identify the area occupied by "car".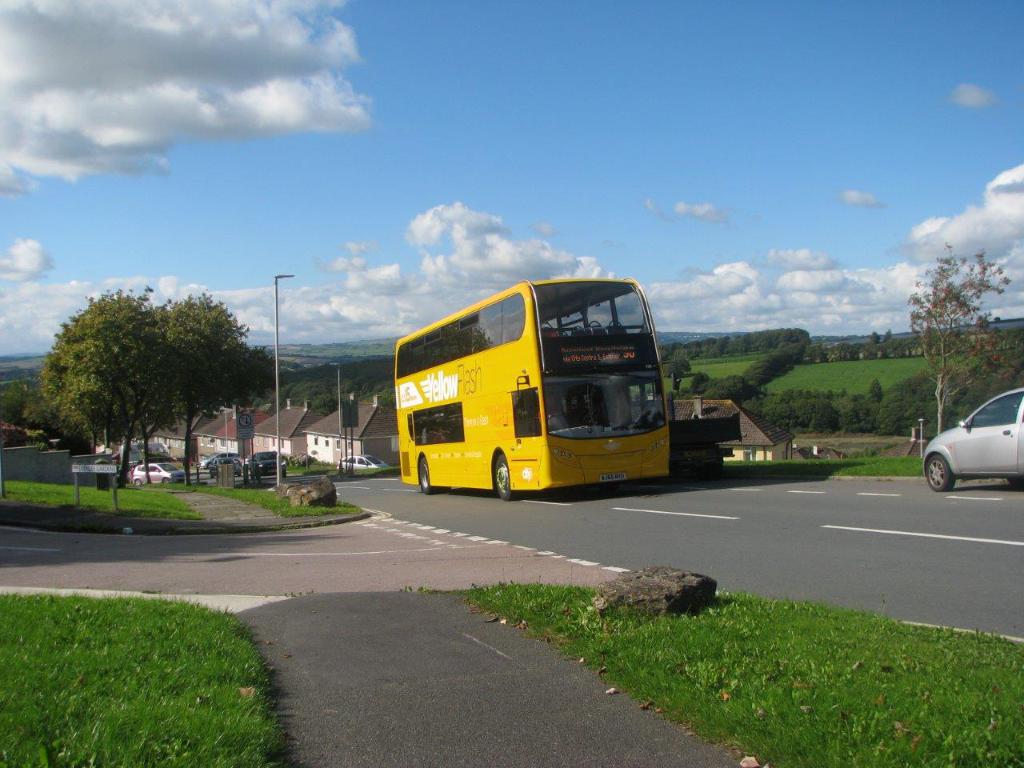
Area: rect(338, 451, 391, 471).
